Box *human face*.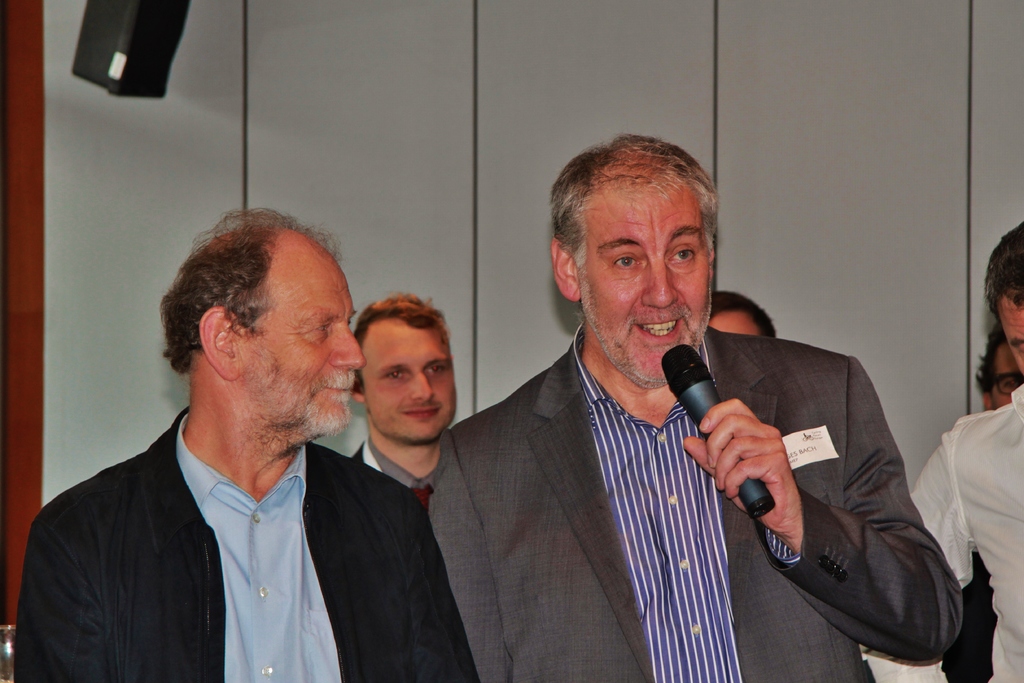
(left=238, top=231, right=368, bottom=432).
